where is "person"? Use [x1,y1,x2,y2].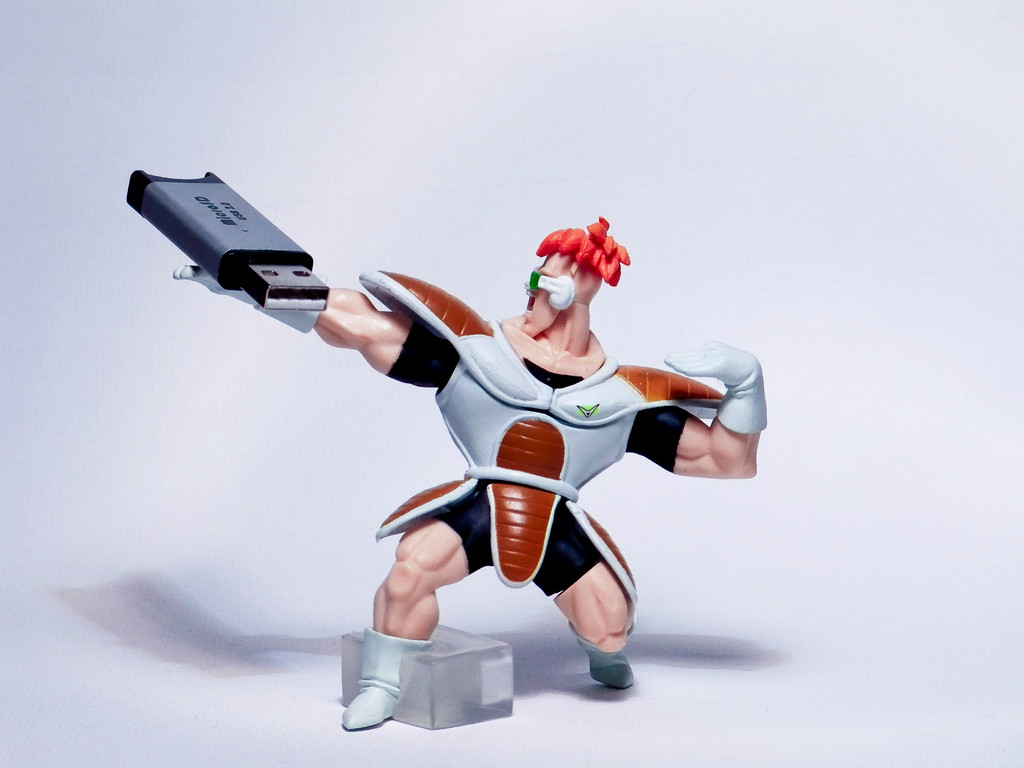
[278,167,706,701].
